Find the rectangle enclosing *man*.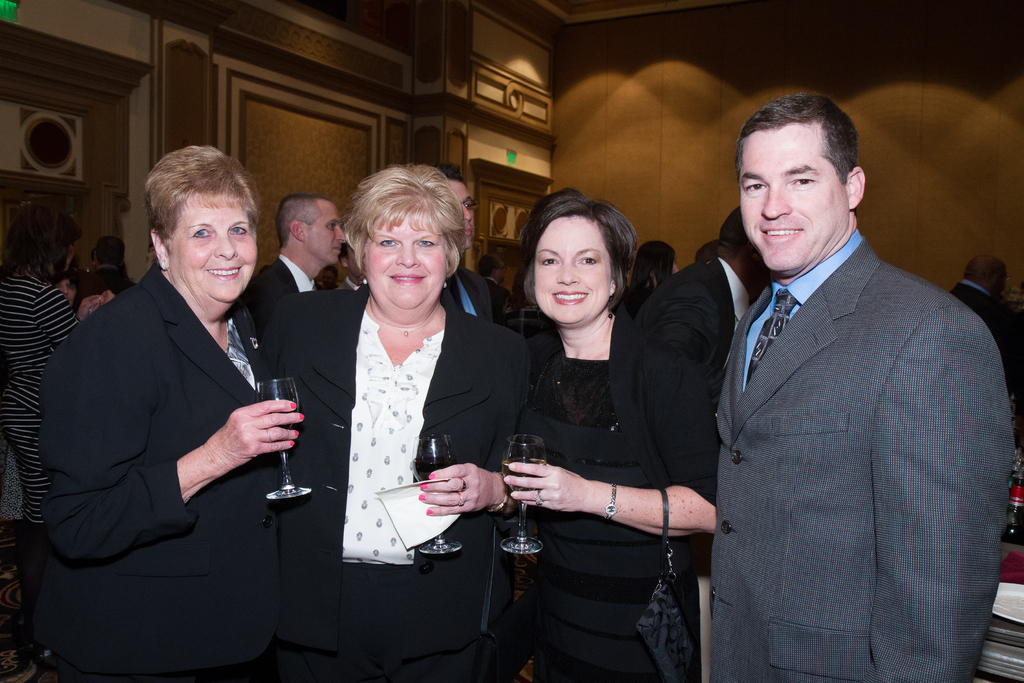
658/76/1014/664.
